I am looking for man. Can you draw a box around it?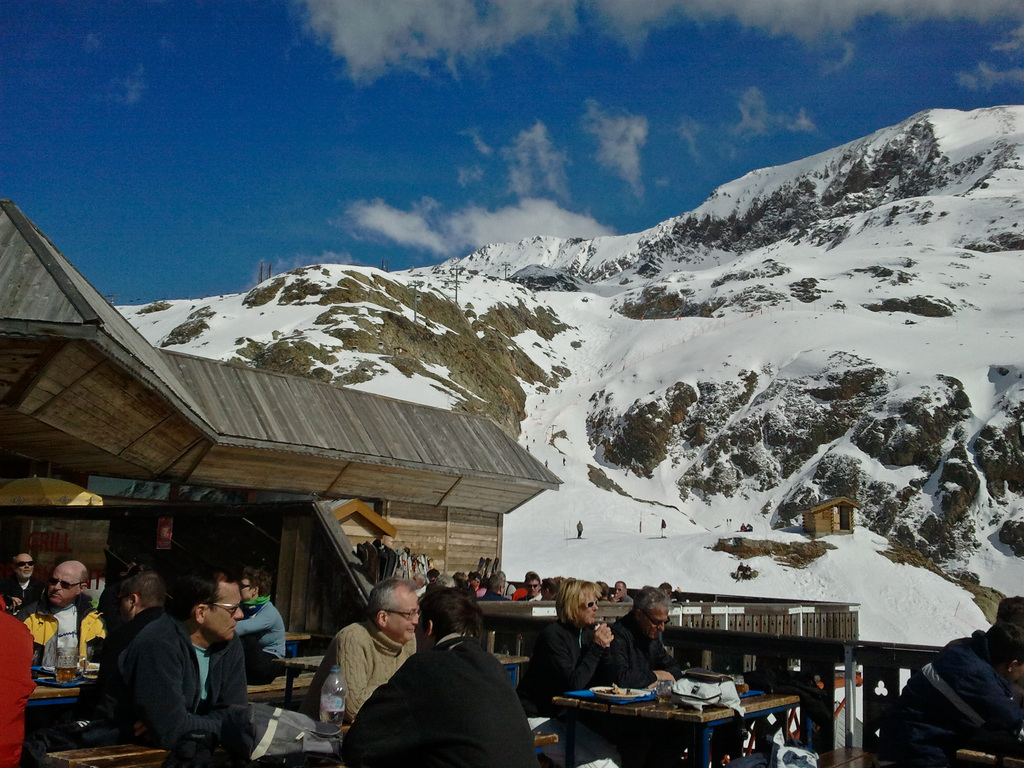
Sure, the bounding box is {"x1": 467, "y1": 570, "x2": 483, "y2": 593}.
